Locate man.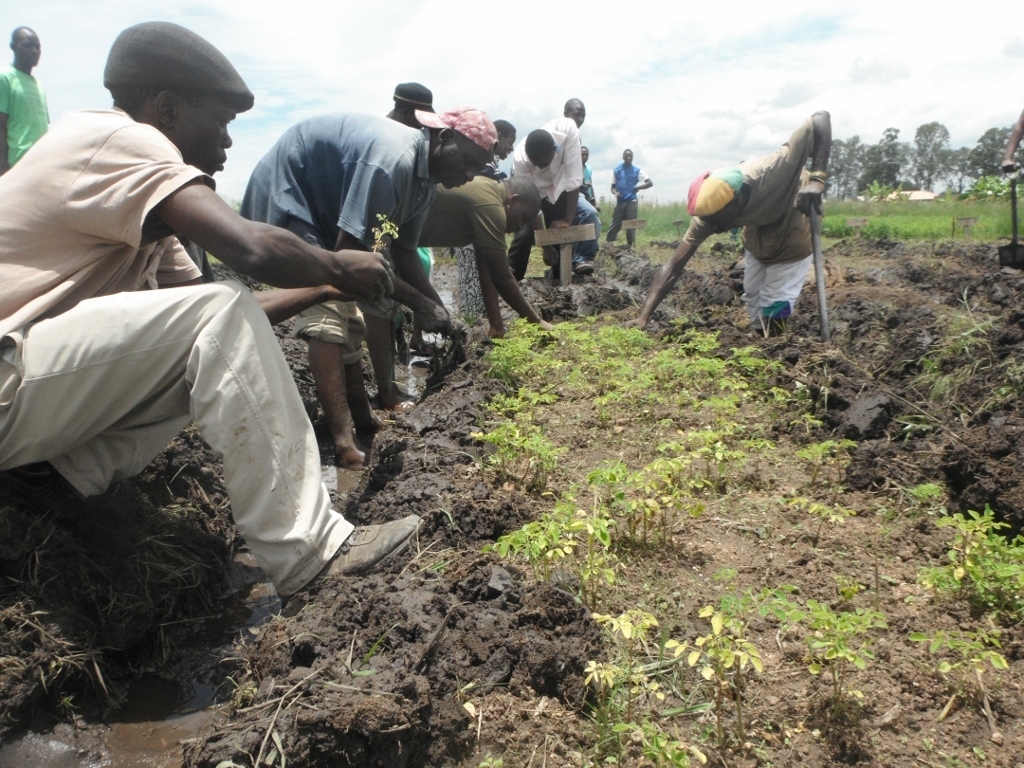
Bounding box: [385, 80, 435, 372].
